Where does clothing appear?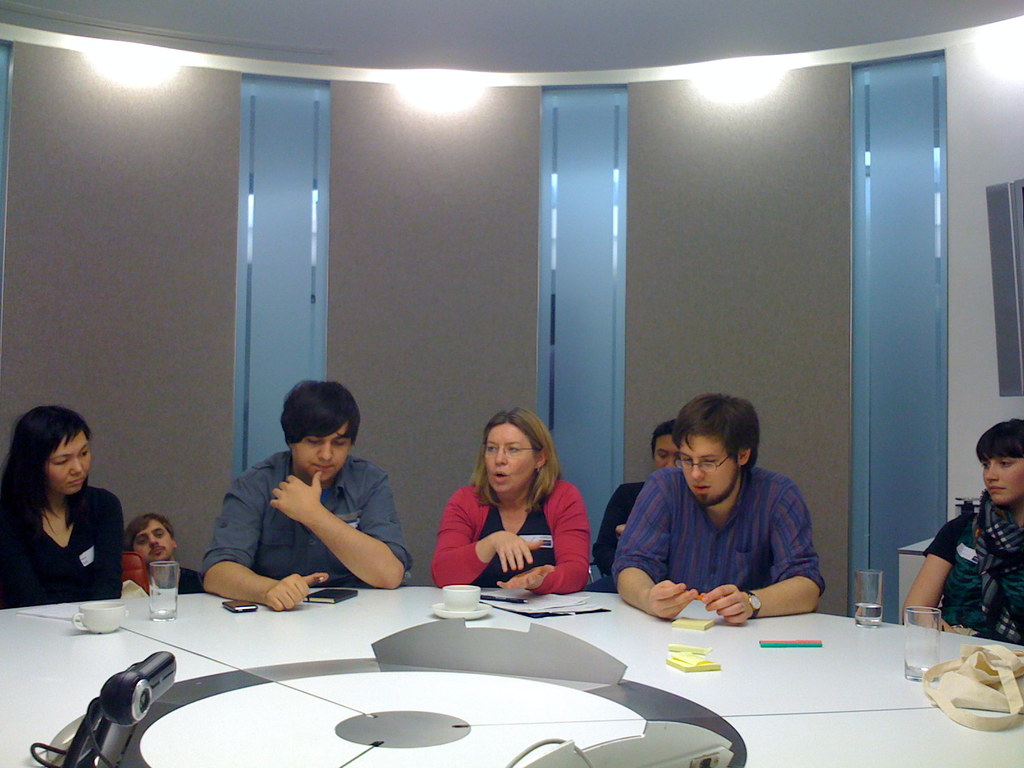
Appears at locate(3, 488, 127, 609).
